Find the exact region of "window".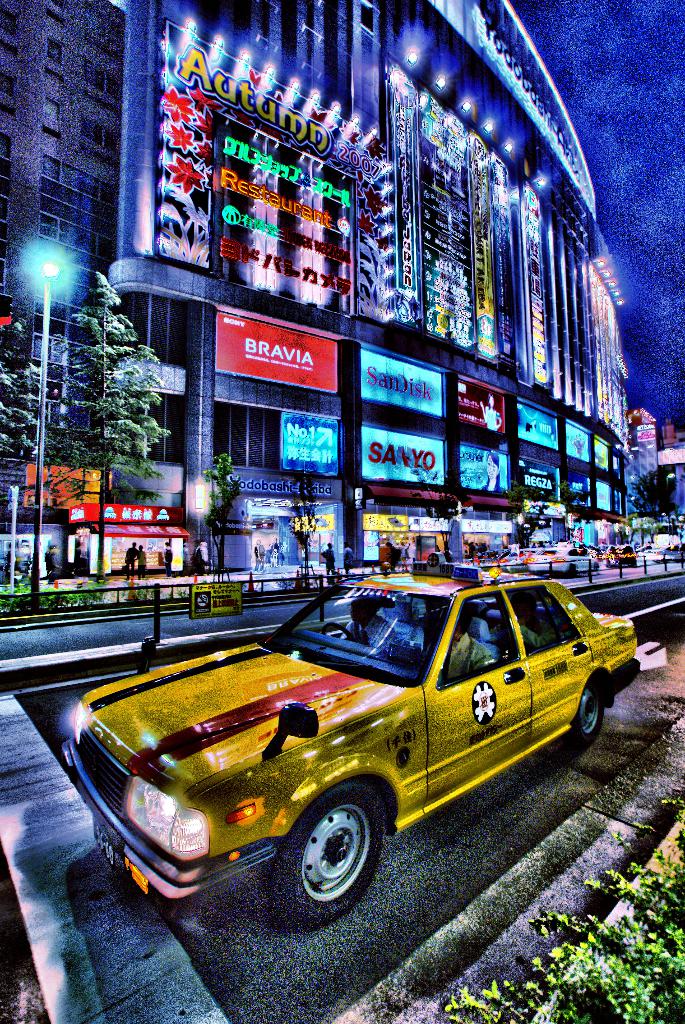
Exact region: [x1=59, y1=165, x2=78, y2=182].
